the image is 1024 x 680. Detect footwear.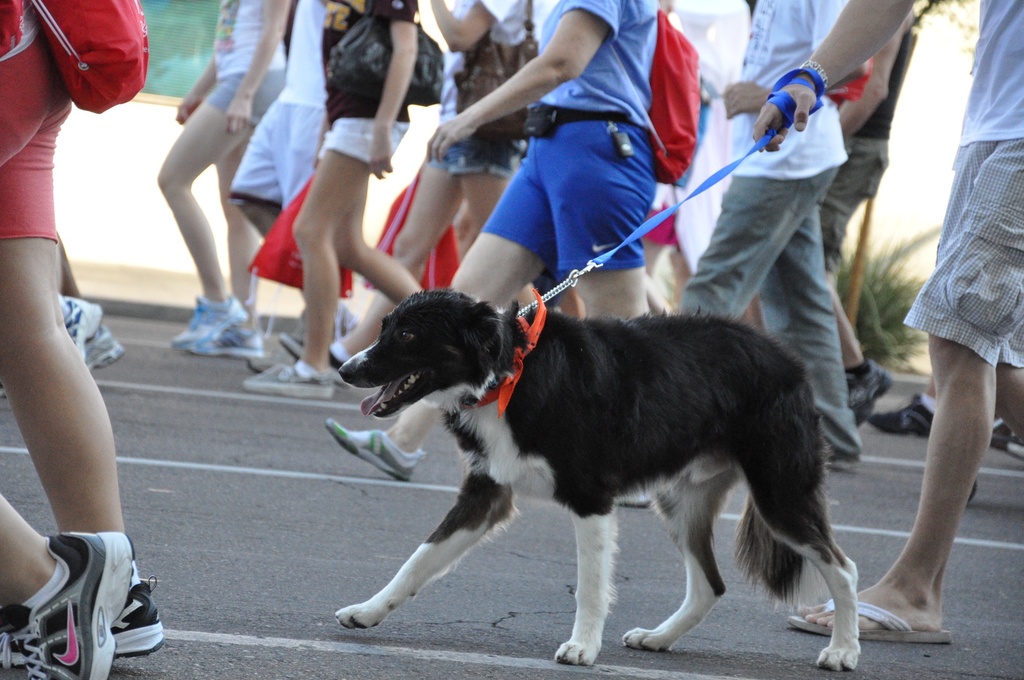
Detection: bbox(195, 318, 268, 357).
